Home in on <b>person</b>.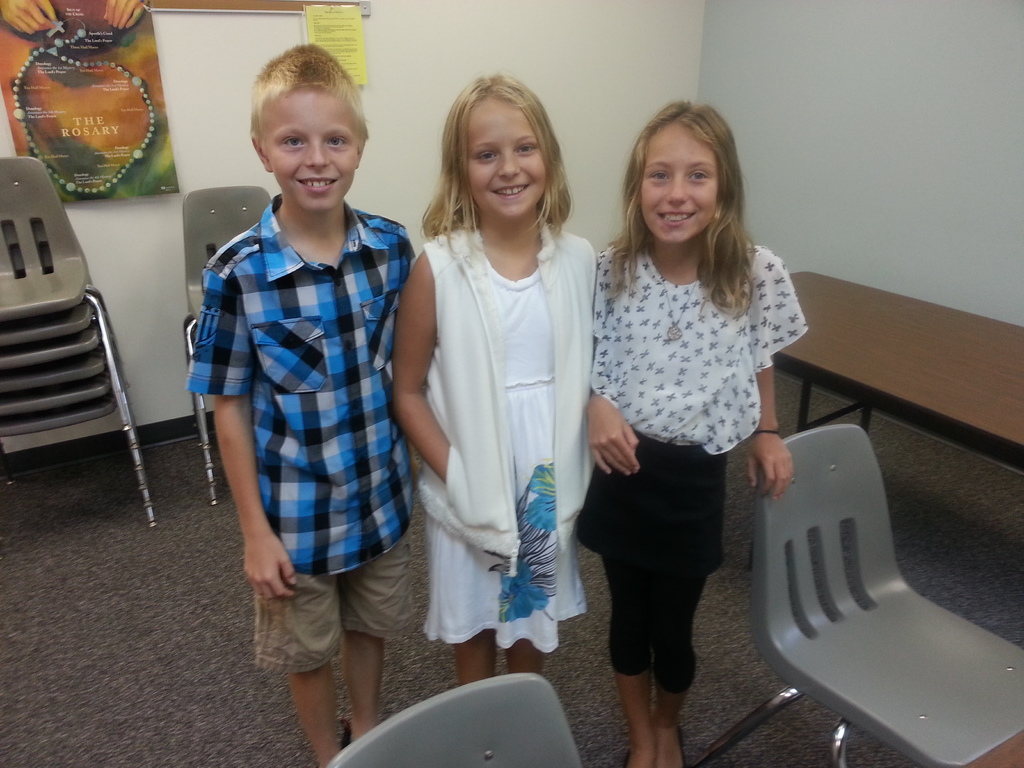
Homed in at bbox=(184, 40, 415, 764).
